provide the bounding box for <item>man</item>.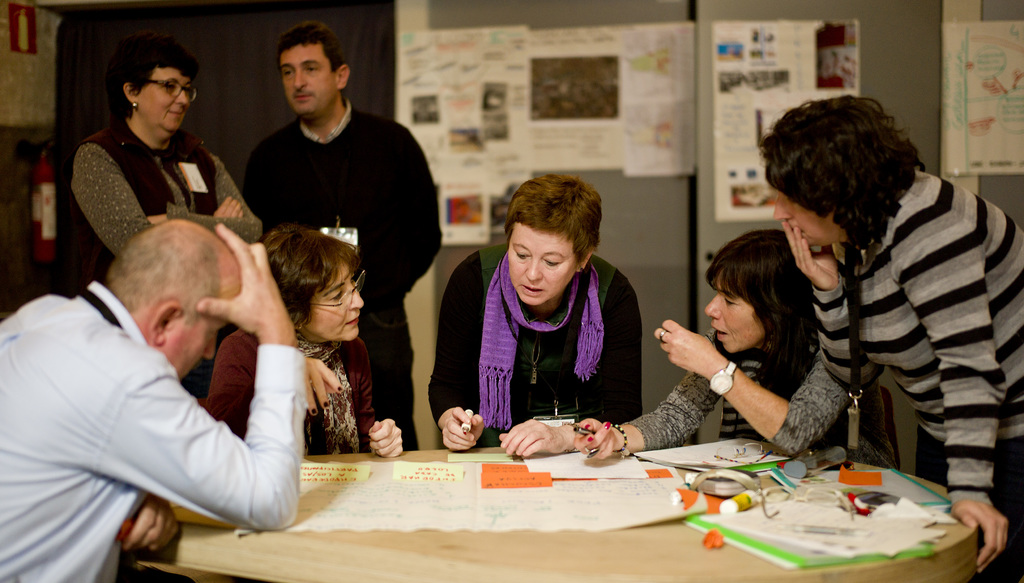
rect(0, 217, 309, 581).
